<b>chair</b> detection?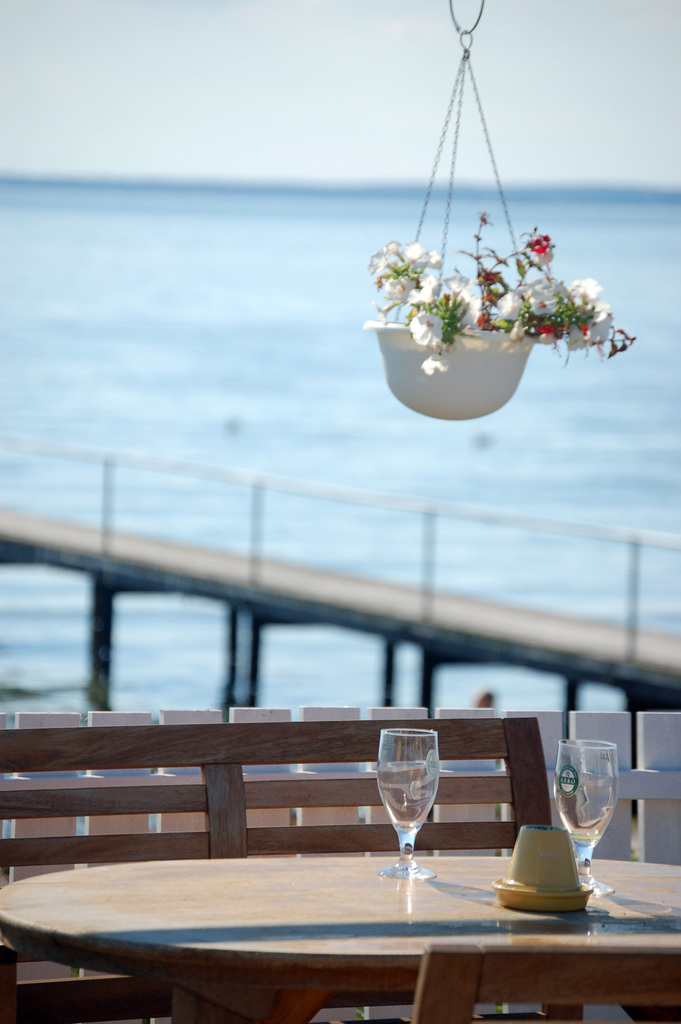
411 942 680 1023
